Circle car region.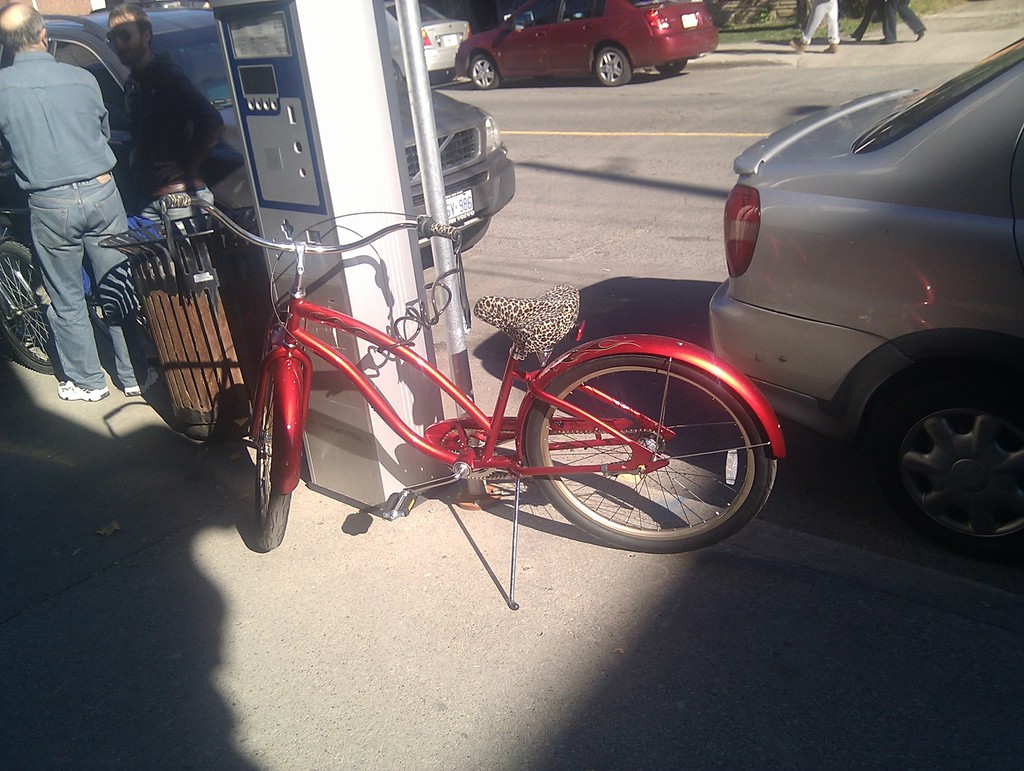
Region: [42, 14, 515, 263].
